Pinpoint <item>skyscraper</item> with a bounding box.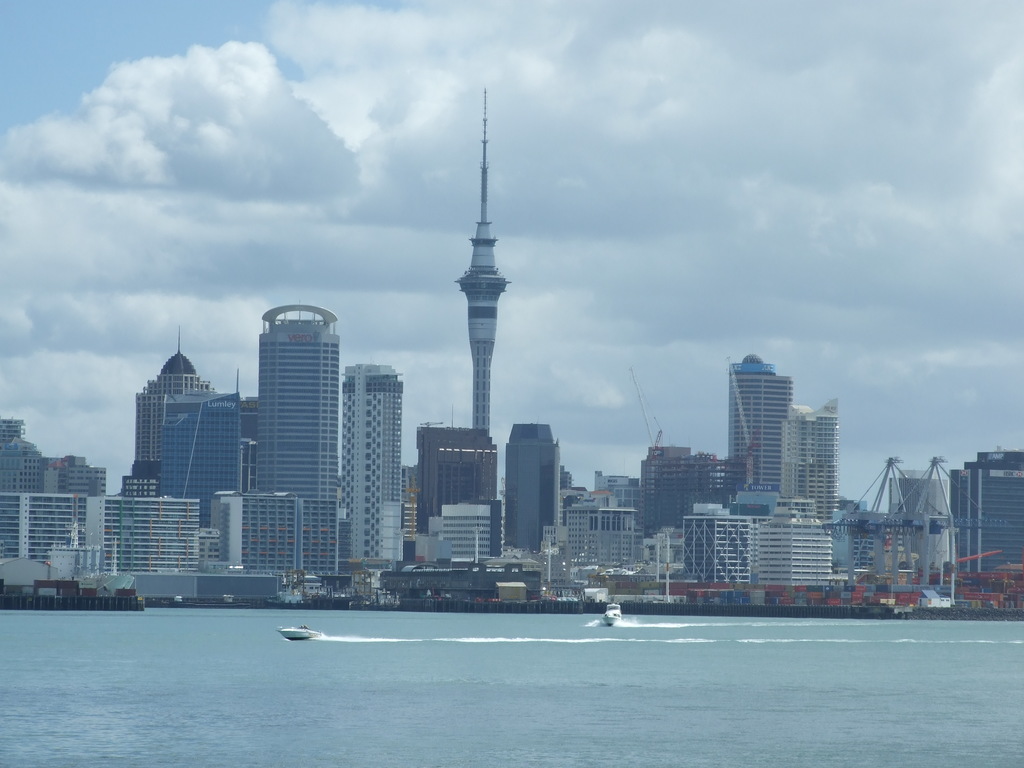
<box>115,330,207,492</box>.
